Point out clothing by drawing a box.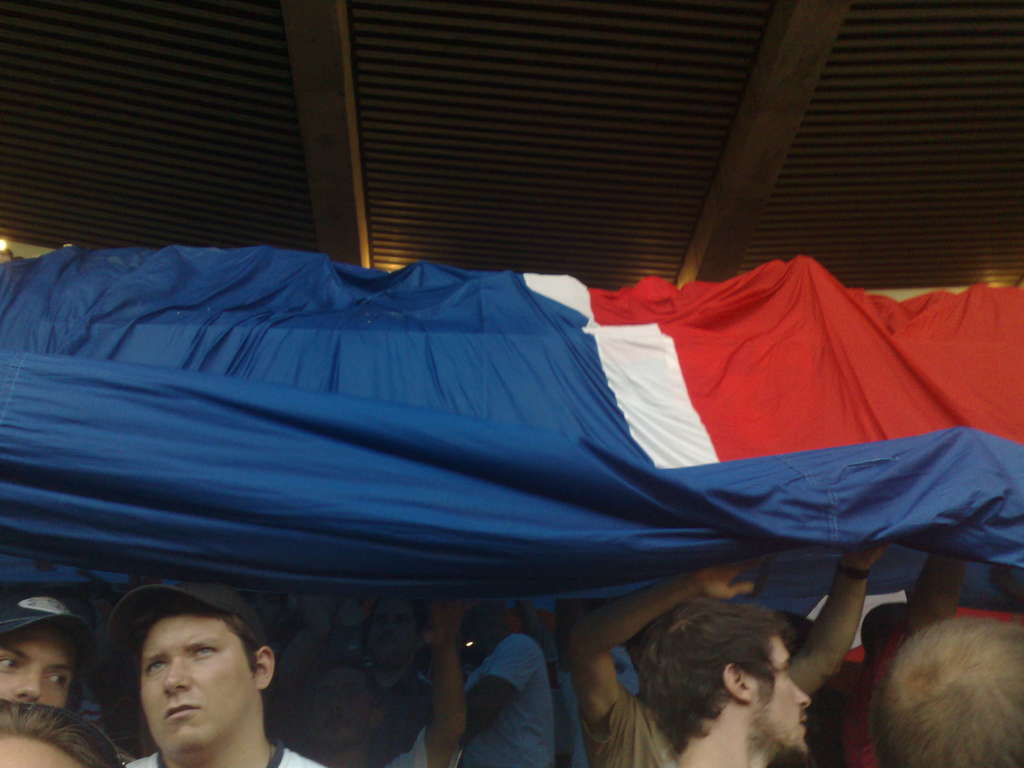
detection(452, 613, 572, 761).
